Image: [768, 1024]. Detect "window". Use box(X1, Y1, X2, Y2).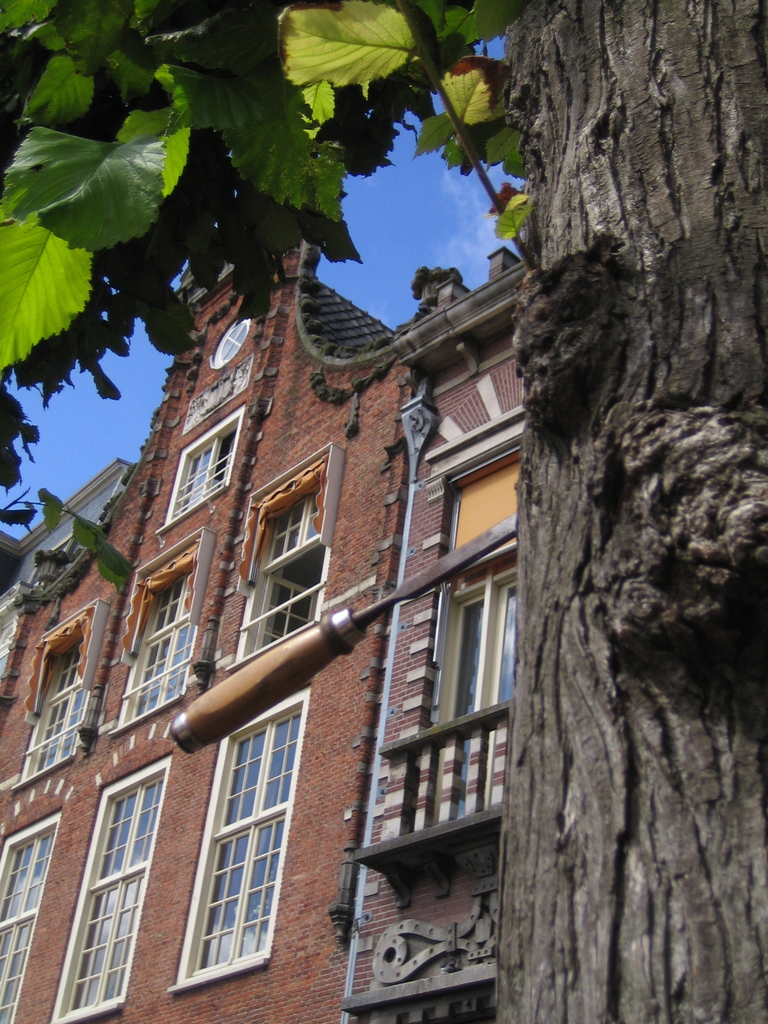
box(0, 820, 60, 1023).
